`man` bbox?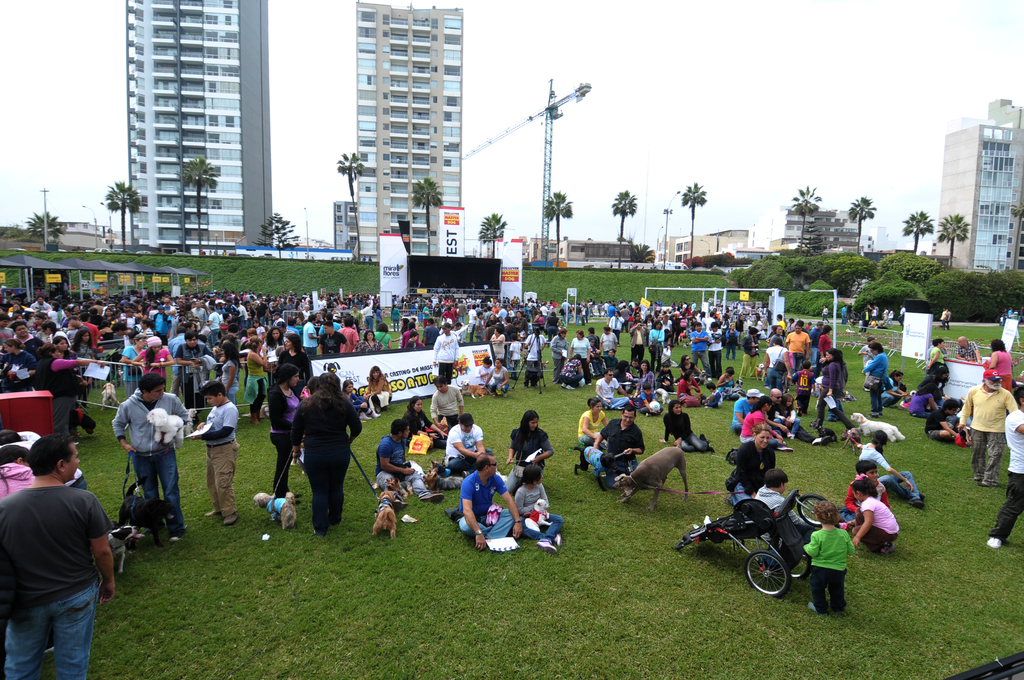
108, 365, 197, 534
